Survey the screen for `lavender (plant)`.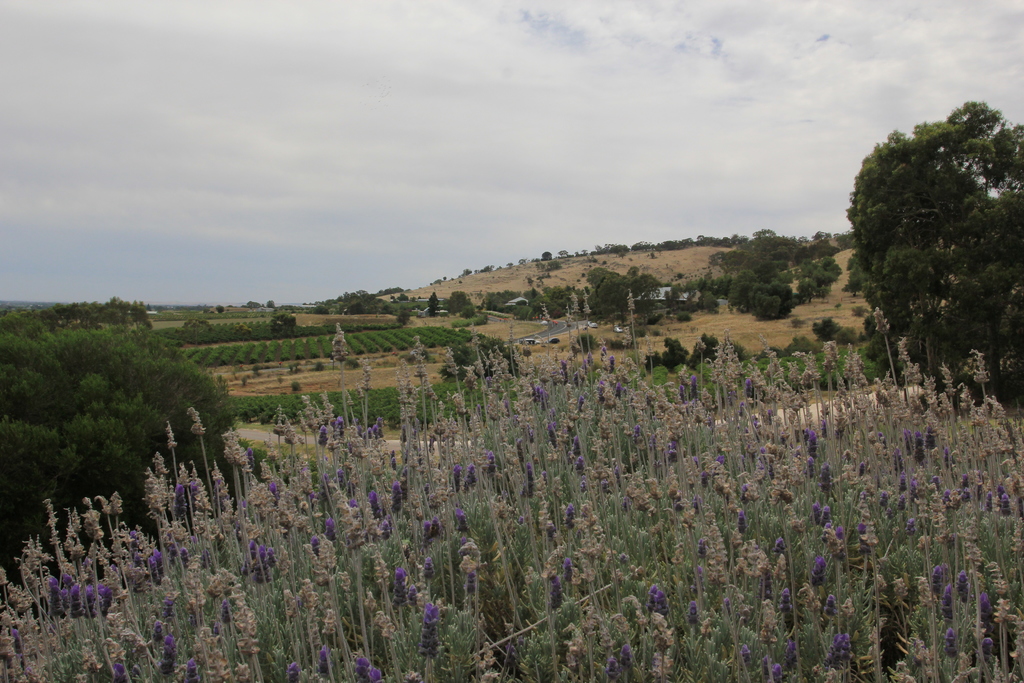
Survey found: x1=316, y1=427, x2=328, y2=447.
